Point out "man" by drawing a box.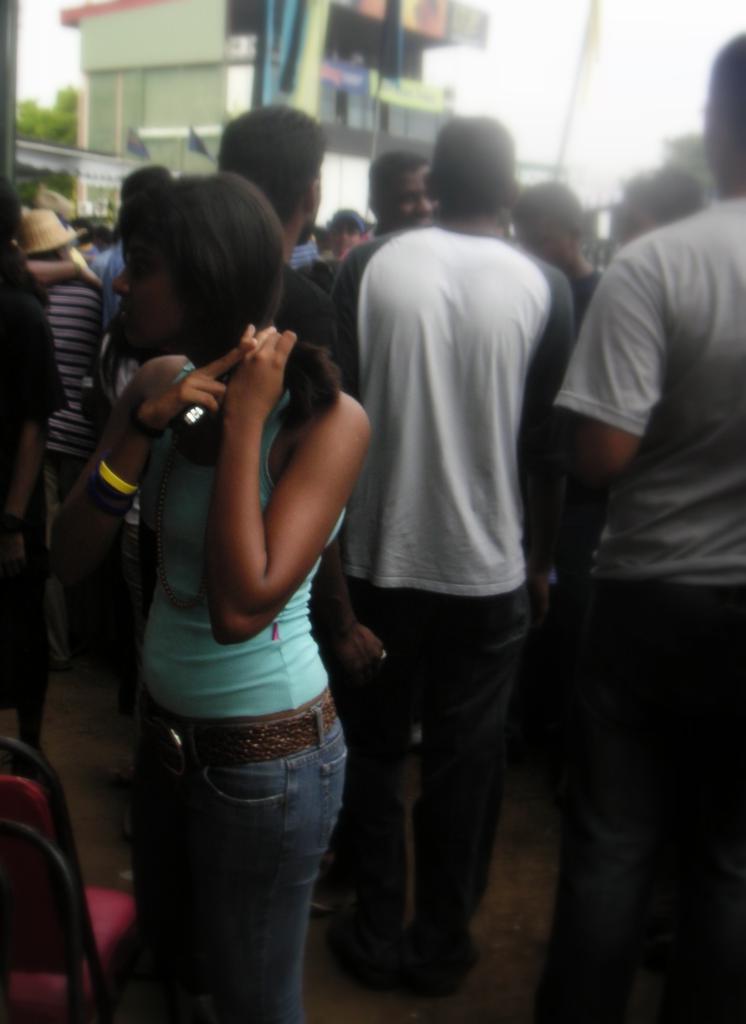
pyautogui.locateOnScreen(318, 115, 596, 990).
